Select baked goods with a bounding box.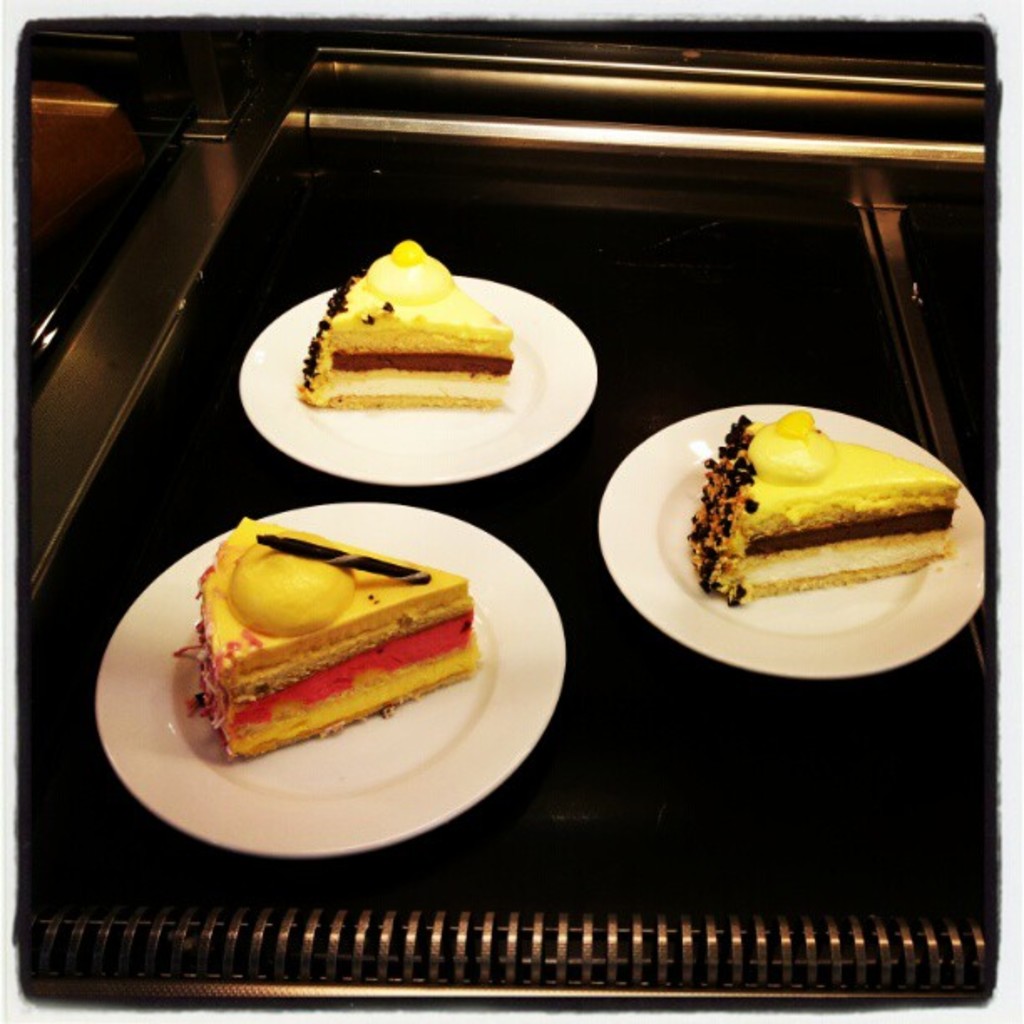
(179, 514, 489, 780).
